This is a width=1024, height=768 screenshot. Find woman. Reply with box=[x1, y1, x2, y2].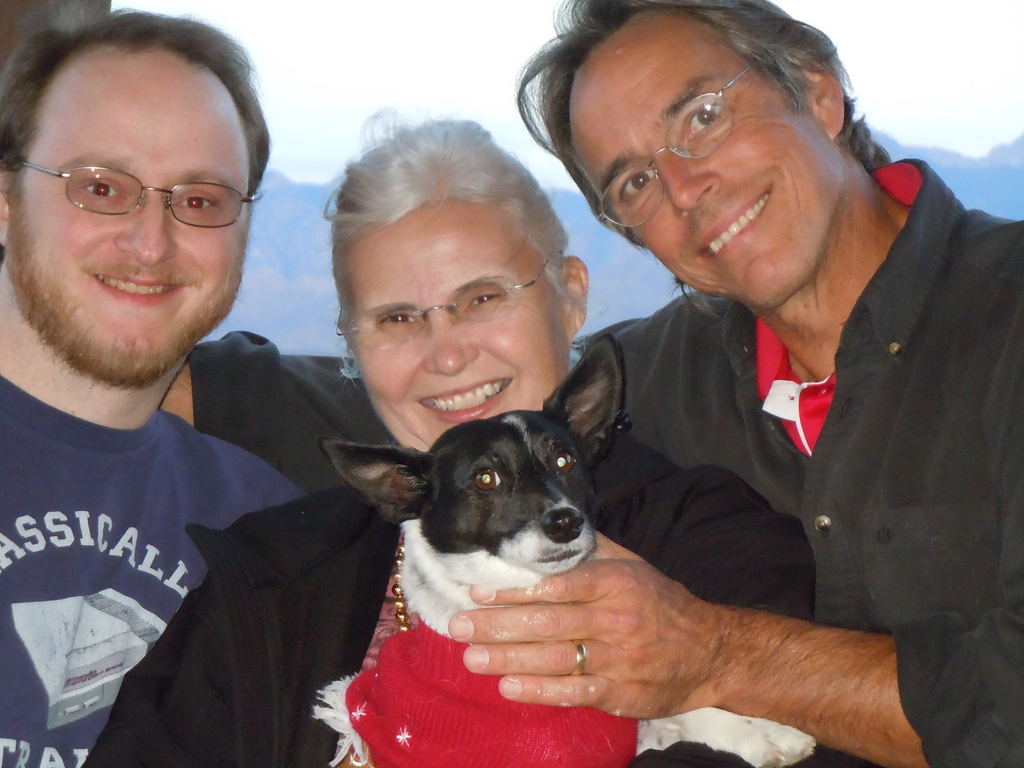
box=[77, 114, 818, 767].
